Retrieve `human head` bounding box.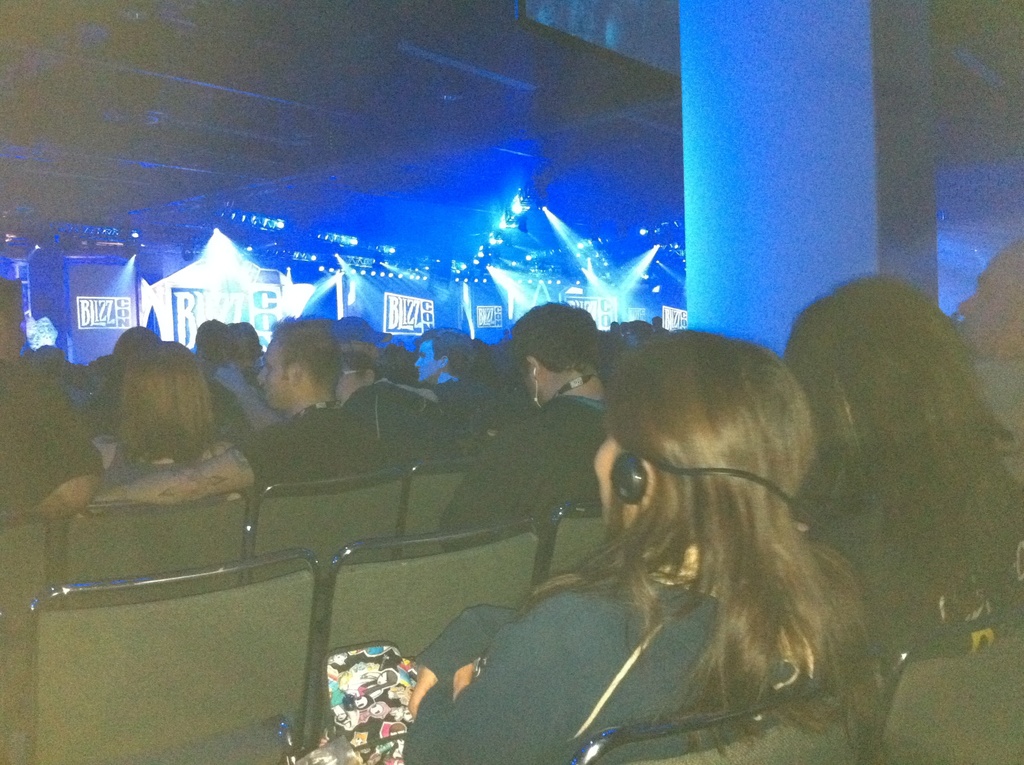
Bounding box: [x1=506, y1=303, x2=604, y2=404].
